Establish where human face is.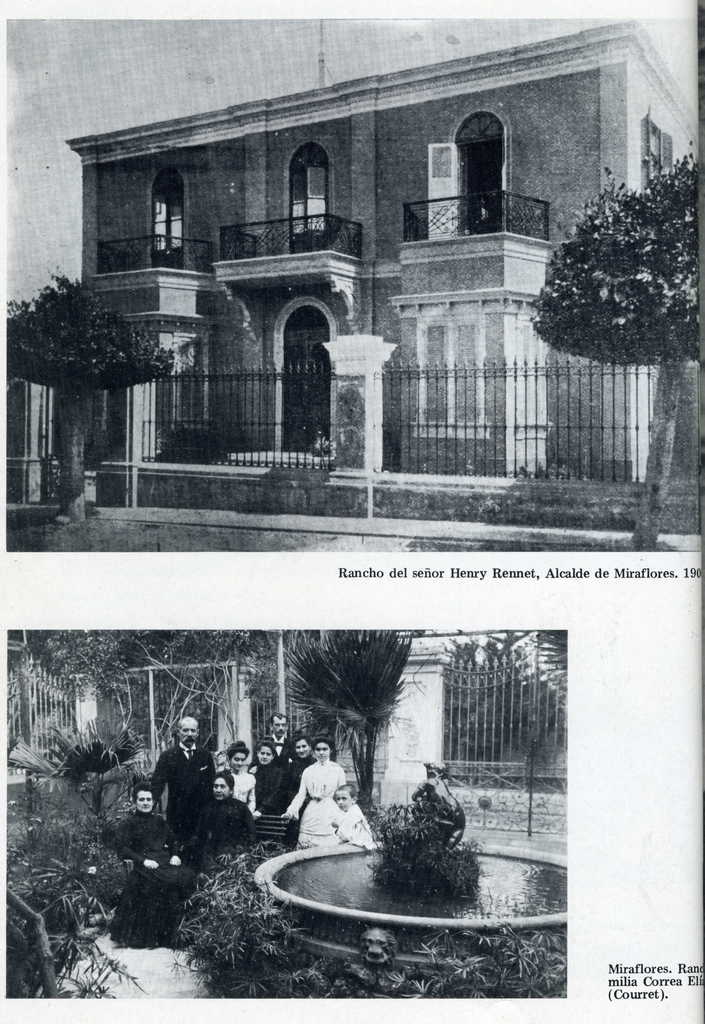
Established at detection(257, 746, 271, 765).
